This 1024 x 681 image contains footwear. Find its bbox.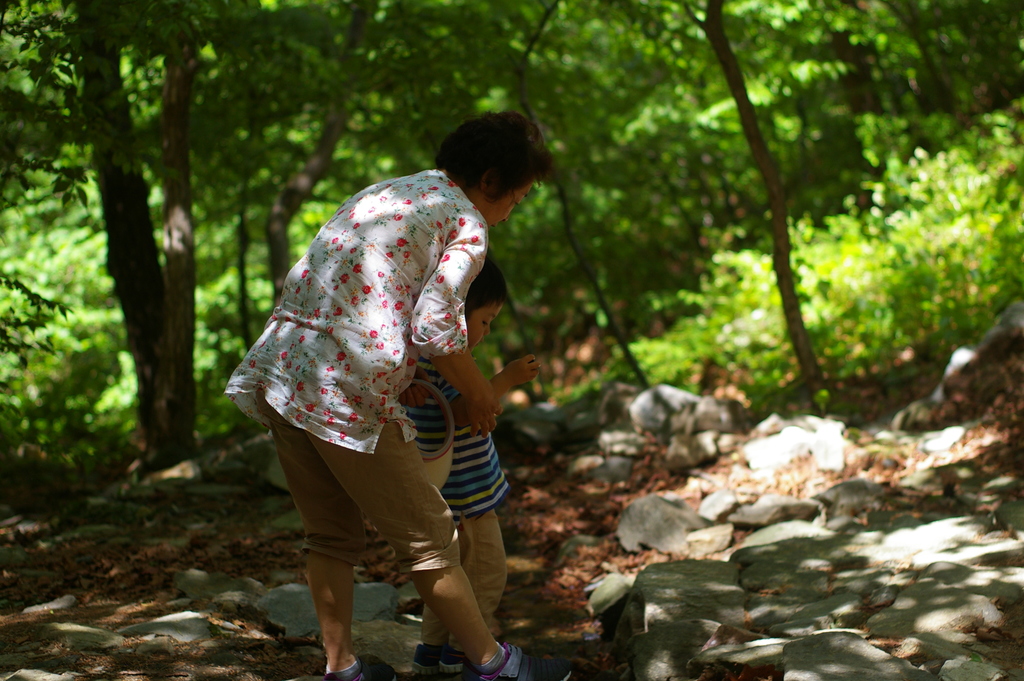
(left=329, top=650, right=400, bottom=680).
